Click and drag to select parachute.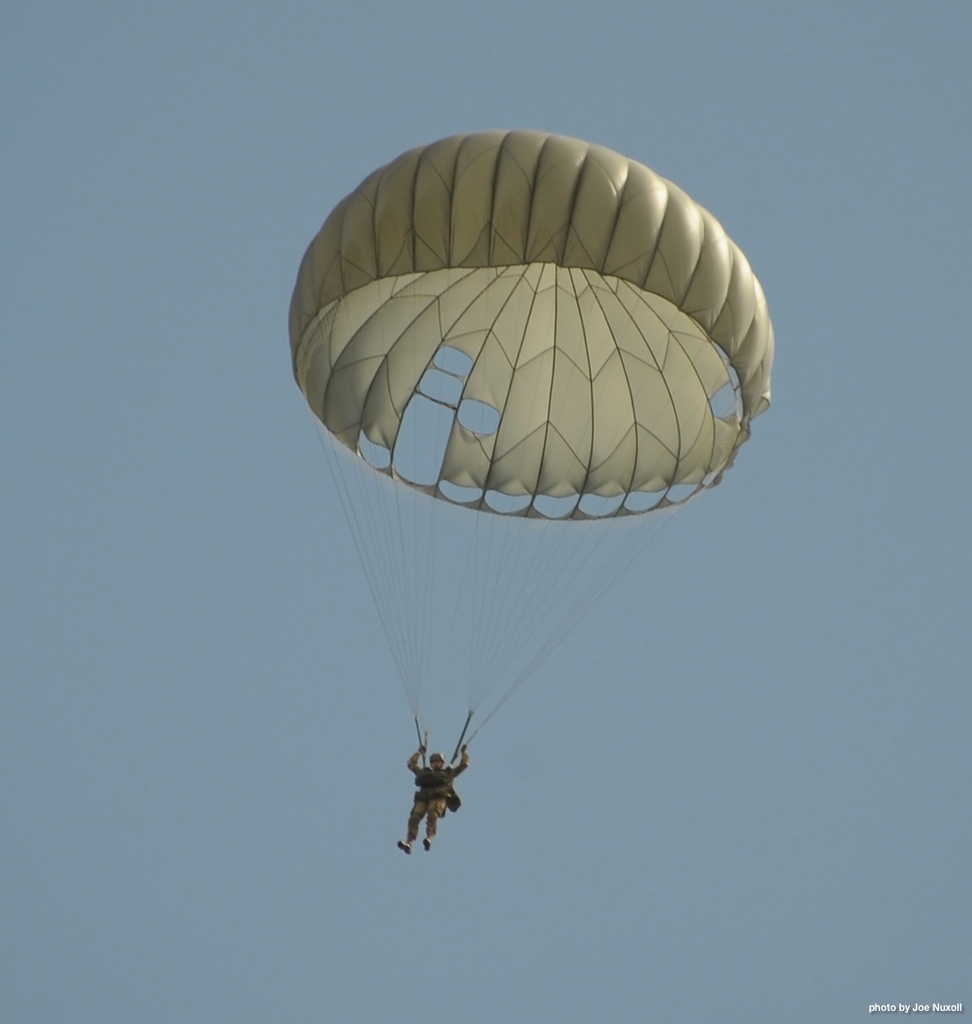
Selection: 295:133:766:760.
